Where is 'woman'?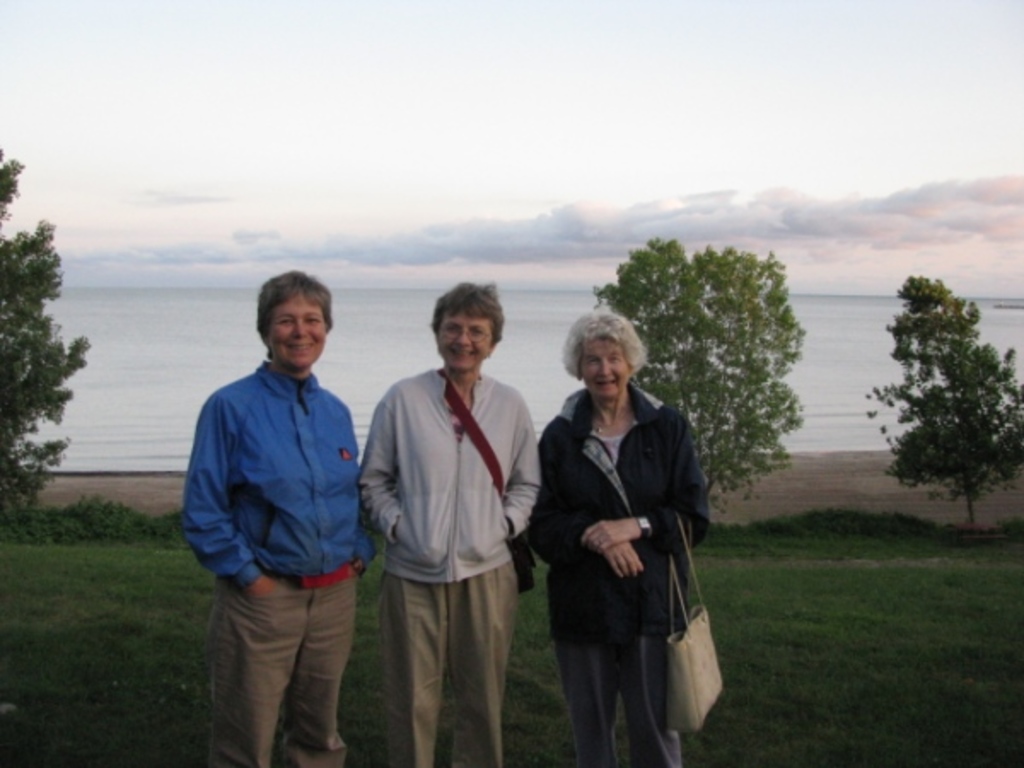
x1=179 y1=270 x2=362 y2=766.
